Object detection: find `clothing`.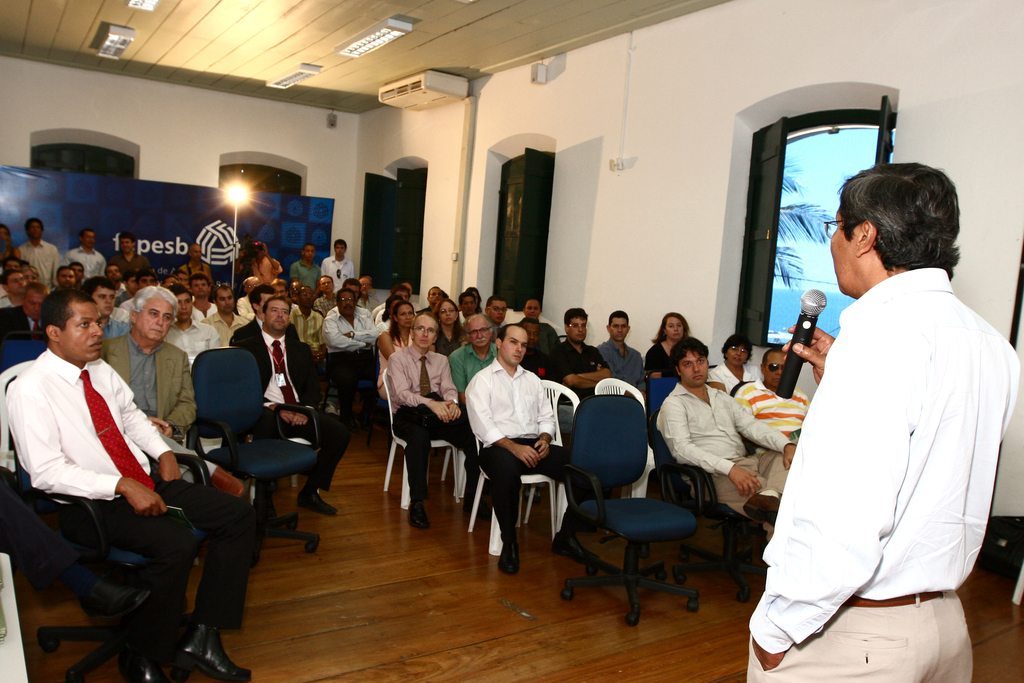
region(325, 313, 376, 375).
